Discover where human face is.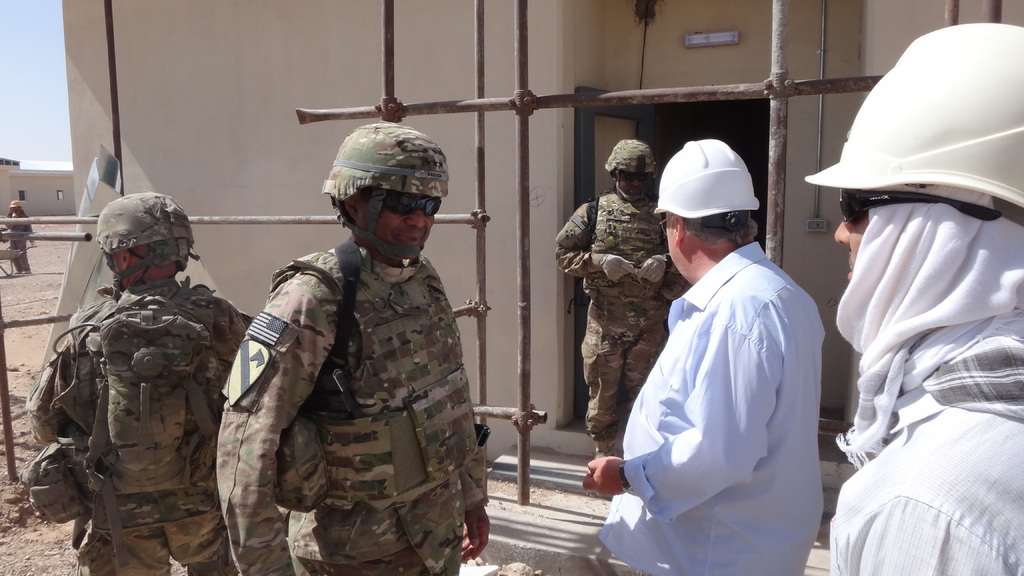
Discovered at 667, 212, 681, 271.
